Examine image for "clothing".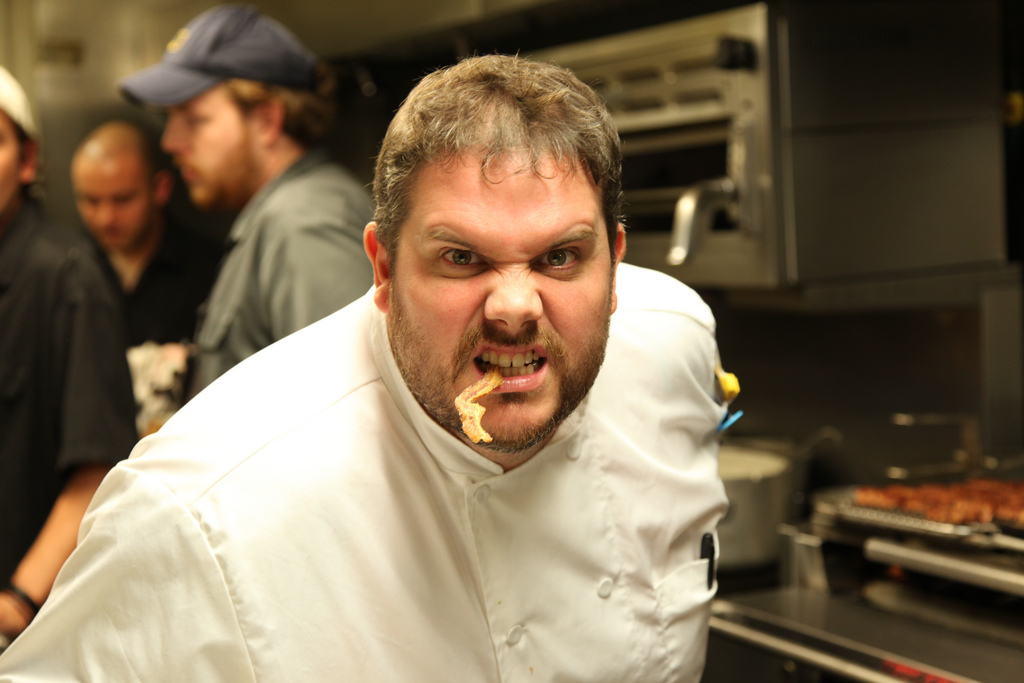
Examination result: 0,191,134,577.
